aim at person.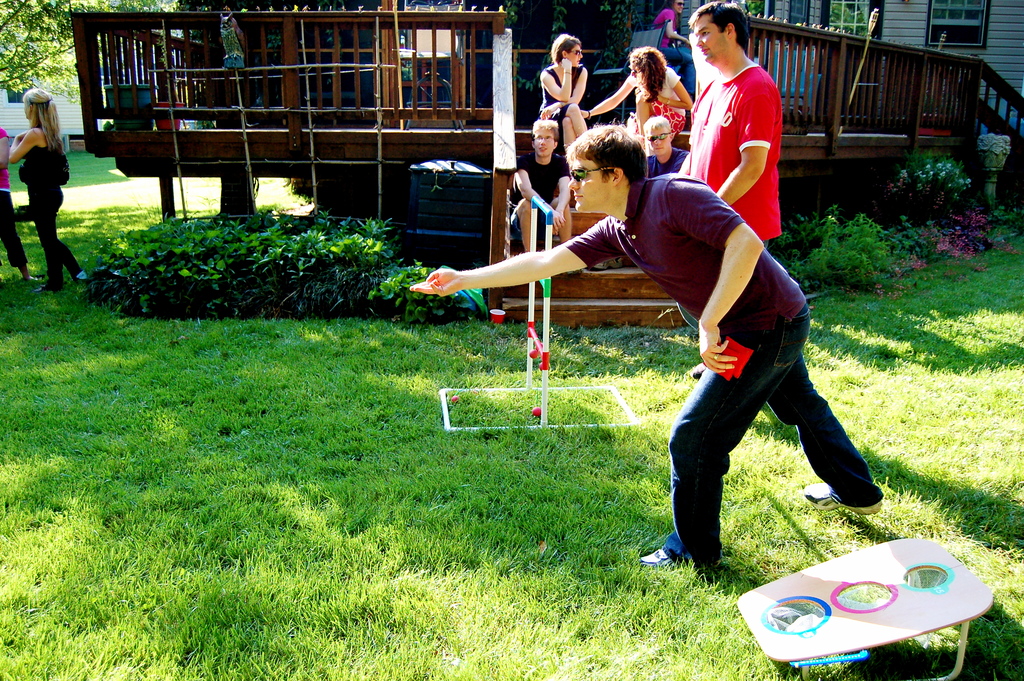
Aimed at bbox=[655, 0, 696, 97].
